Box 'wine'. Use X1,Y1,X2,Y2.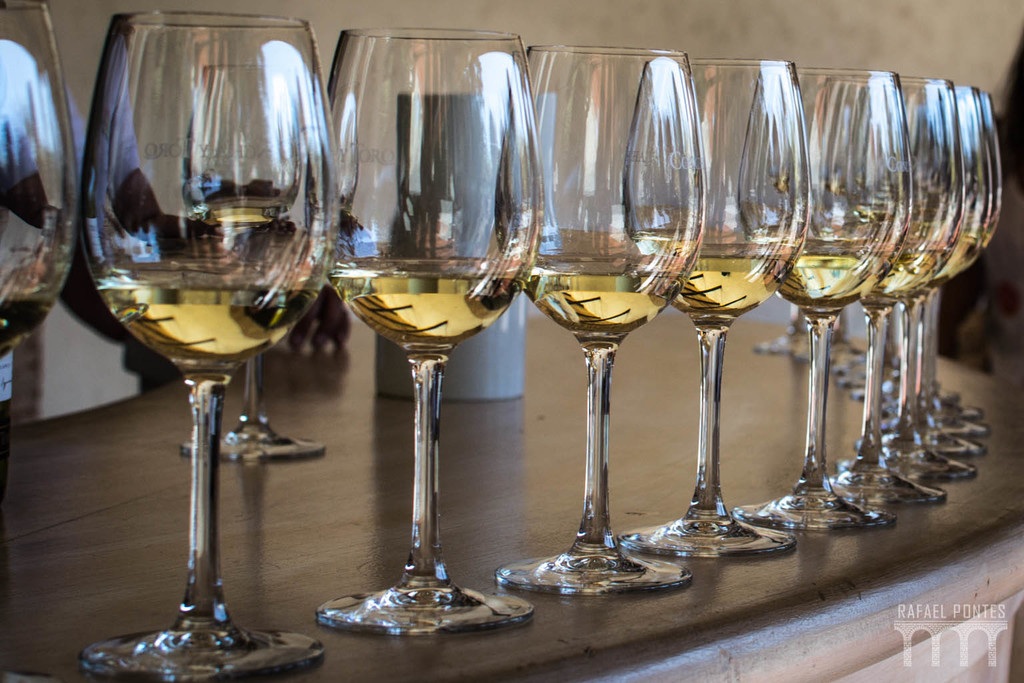
672,237,805,327.
